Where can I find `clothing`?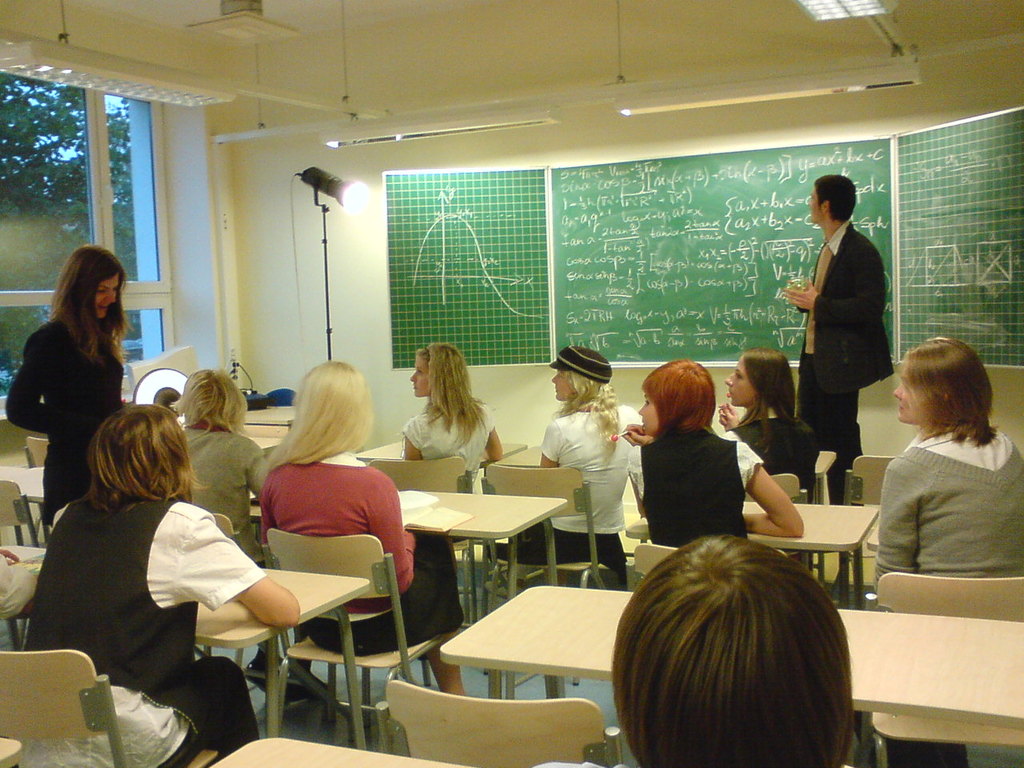
You can find it at bbox(4, 316, 124, 528).
